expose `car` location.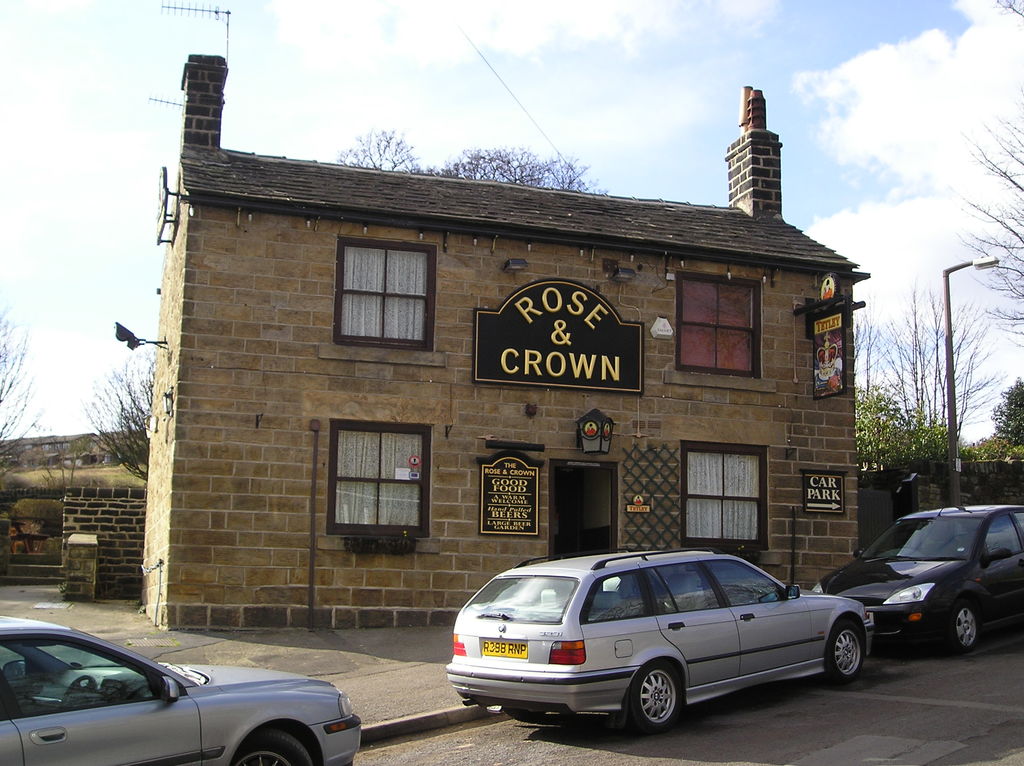
Exposed at 809:483:1023:653.
